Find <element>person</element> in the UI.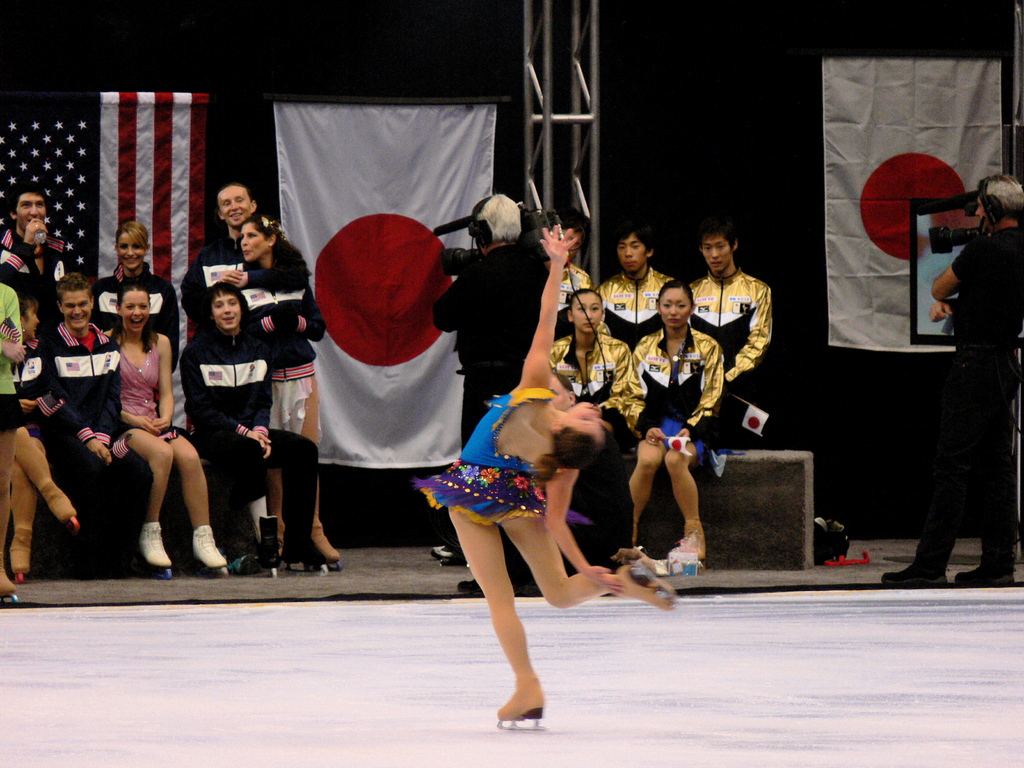
UI element at left=593, top=222, right=674, bottom=357.
